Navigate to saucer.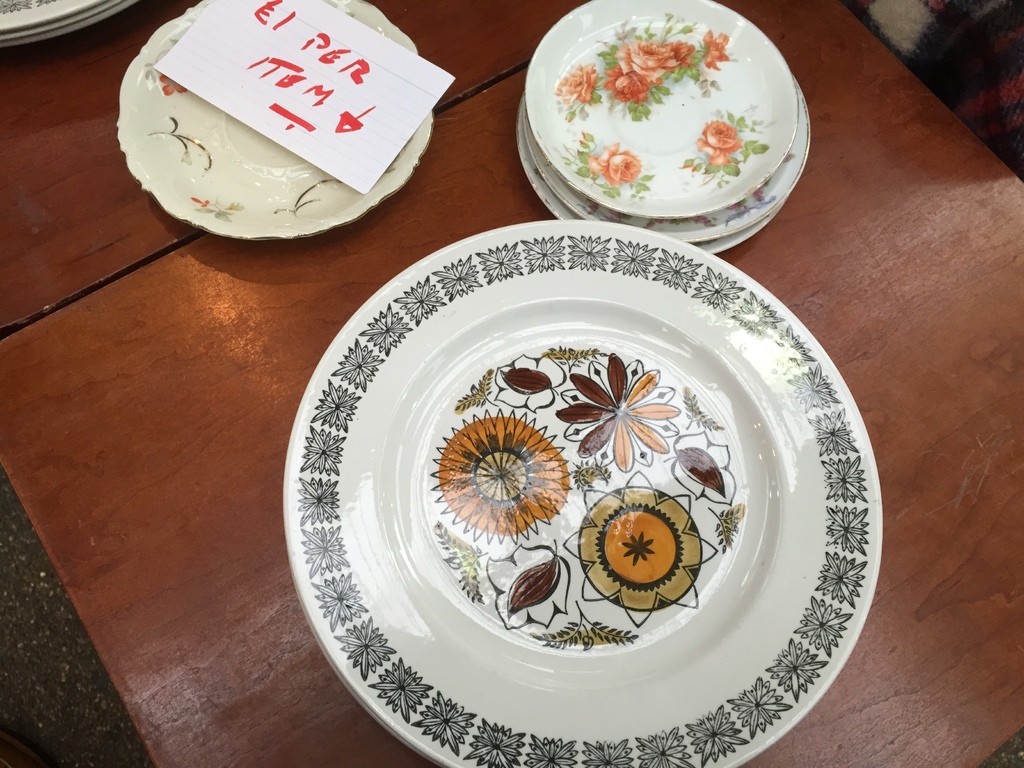
Navigation target: box(525, 0, 796, 216).
